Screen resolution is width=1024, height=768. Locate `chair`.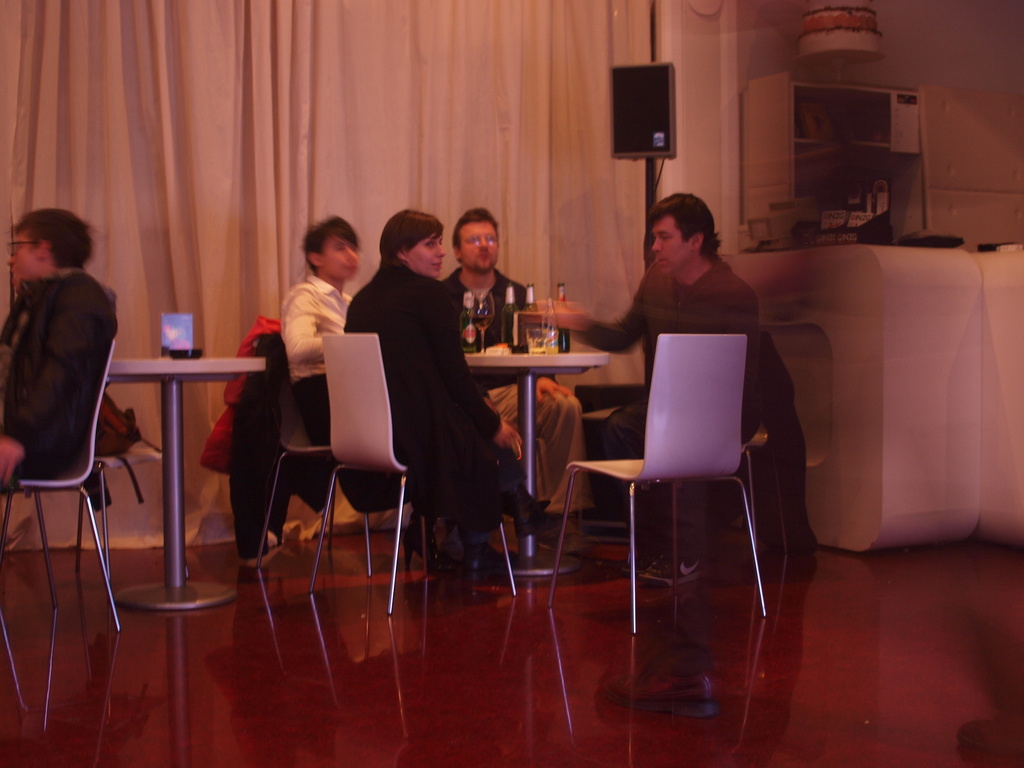
box=[0, 332, 125, 628].
